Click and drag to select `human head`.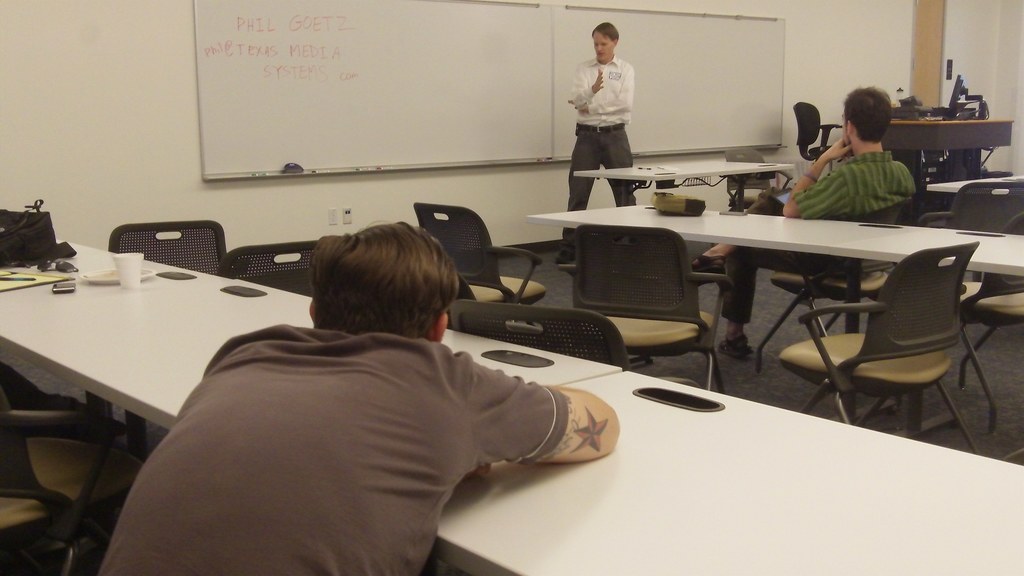
Selection: BBox(840, 85, 893, 148).
